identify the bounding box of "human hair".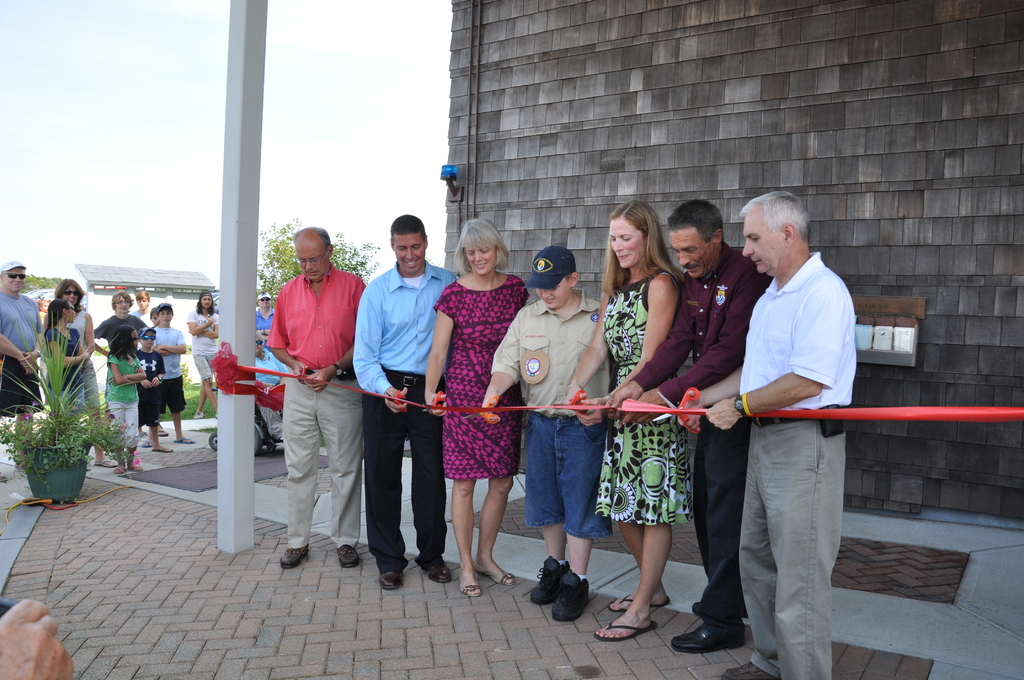
[x1=149, y1=306, x2=156, y2=321].
